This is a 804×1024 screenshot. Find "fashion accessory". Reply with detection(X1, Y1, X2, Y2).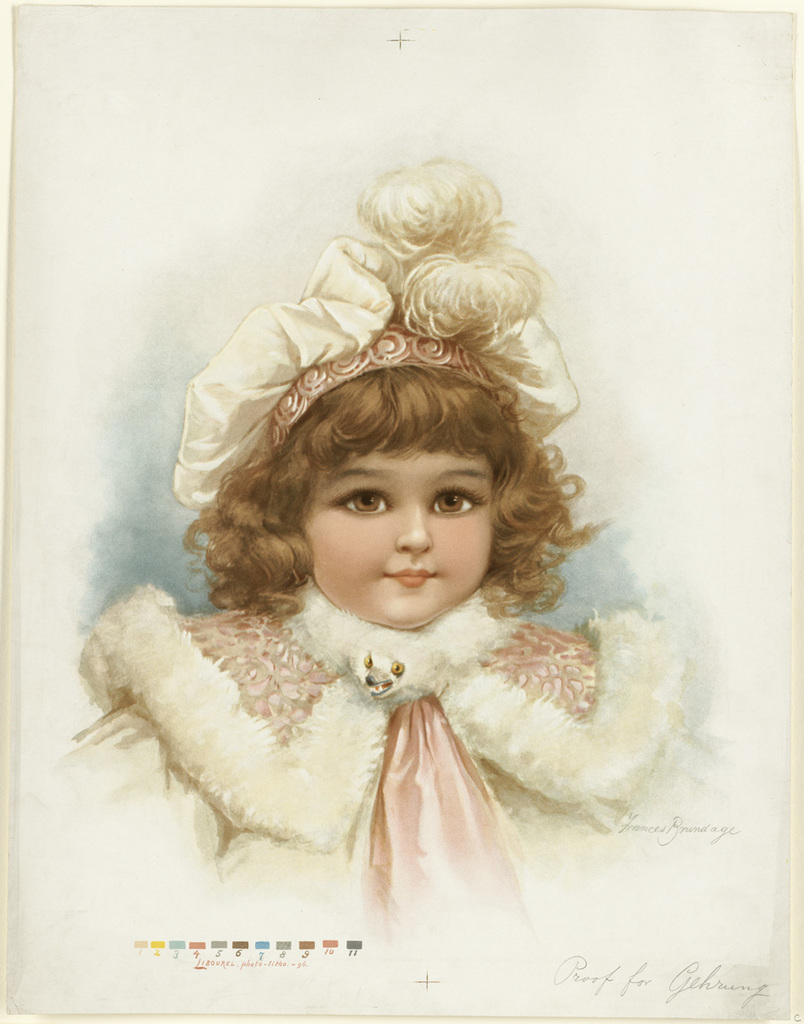
detection(276, 573, 543, 951).
